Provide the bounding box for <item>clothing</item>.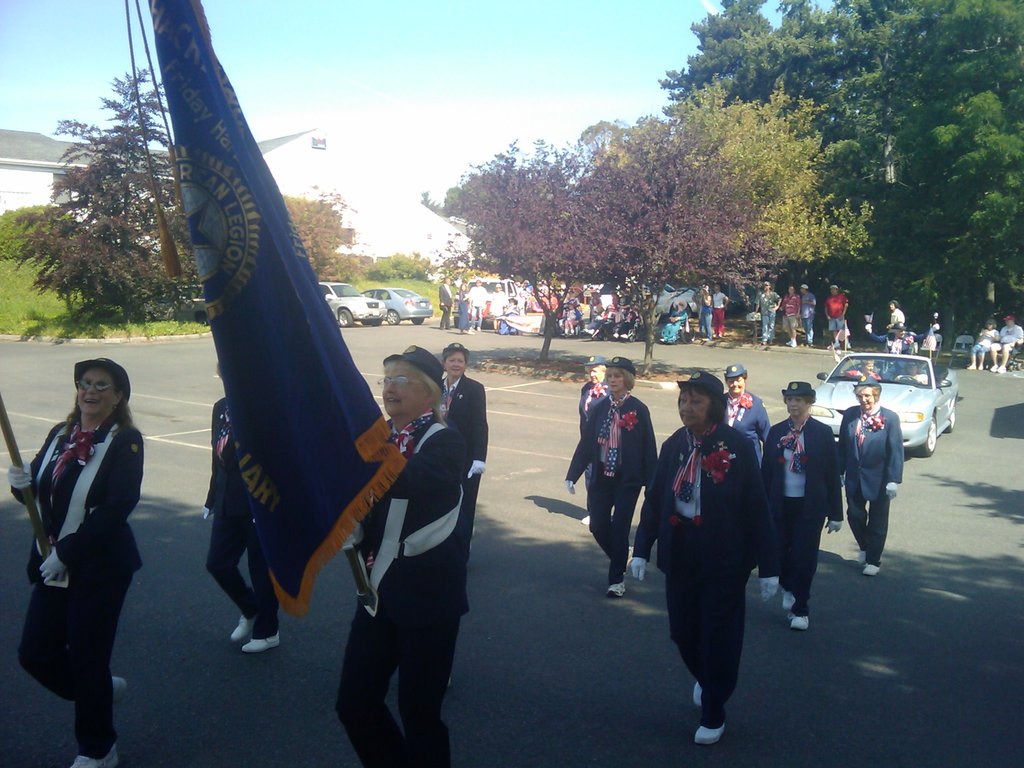
l=468, t=284, r=488, b=328.
